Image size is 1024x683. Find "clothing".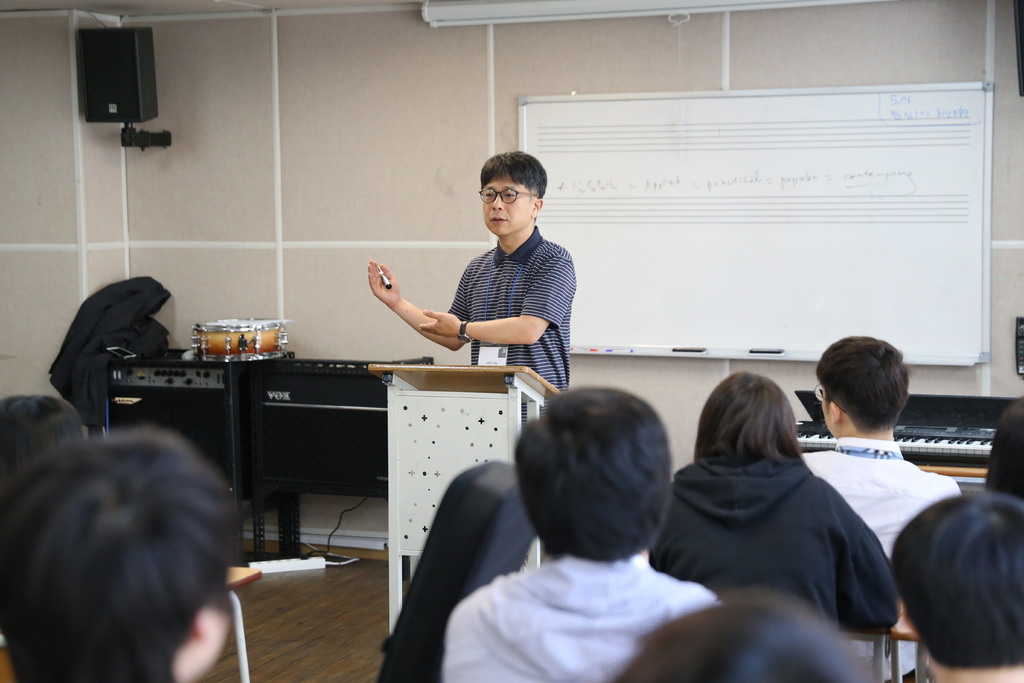
(x1=803, y1=434, x2=960, y2=562).
